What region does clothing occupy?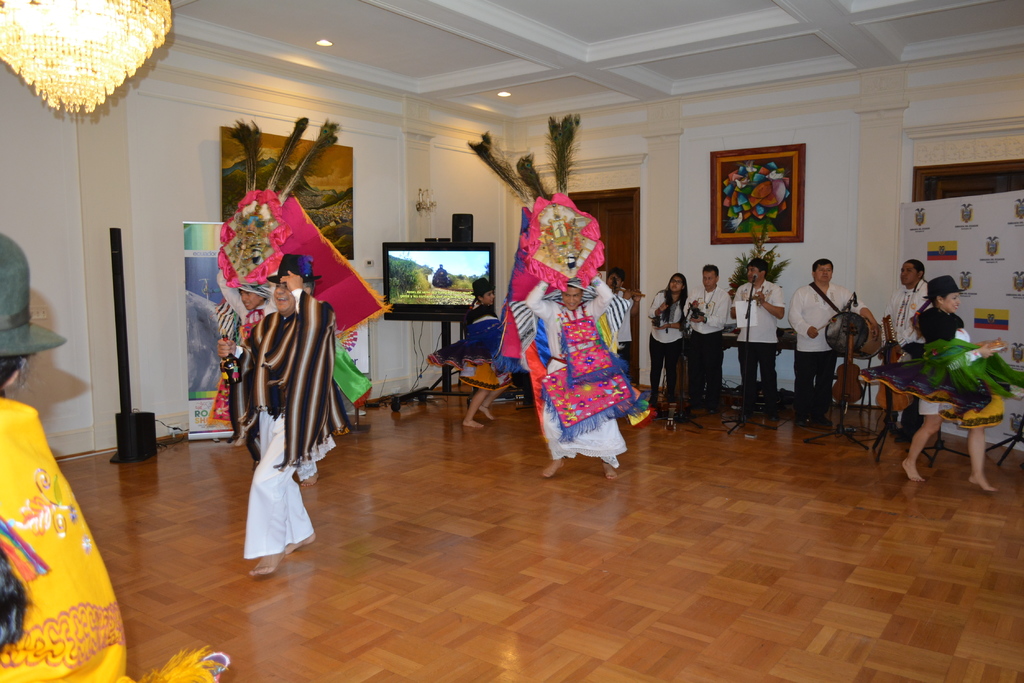
left=891, top=278, right=937, bottom=430.
